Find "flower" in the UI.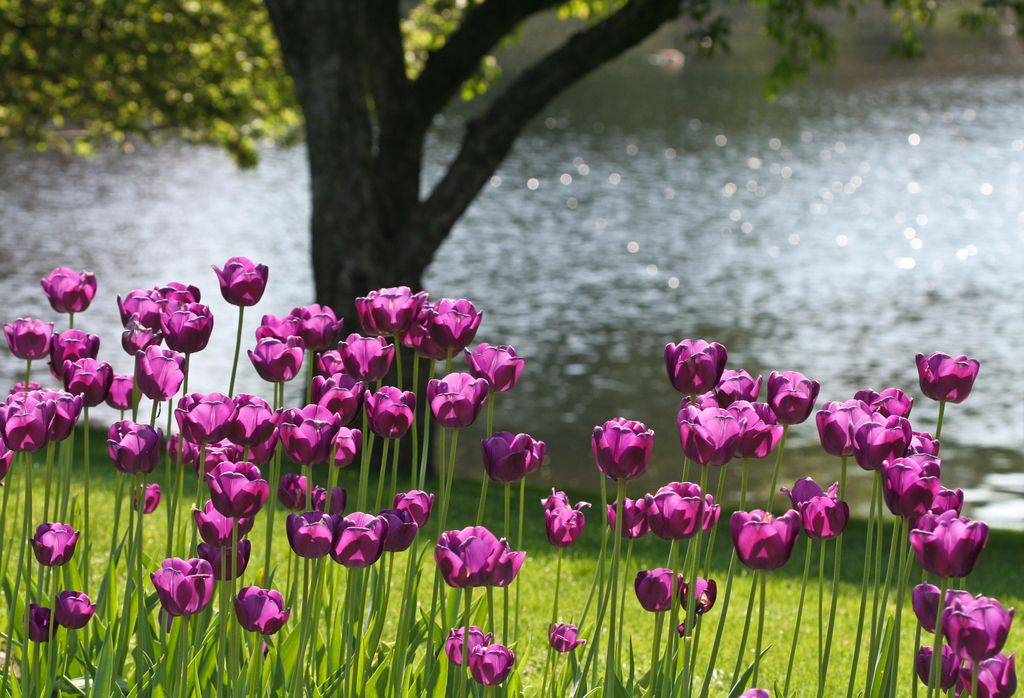
UI element at 924, 348, 990, 417.
